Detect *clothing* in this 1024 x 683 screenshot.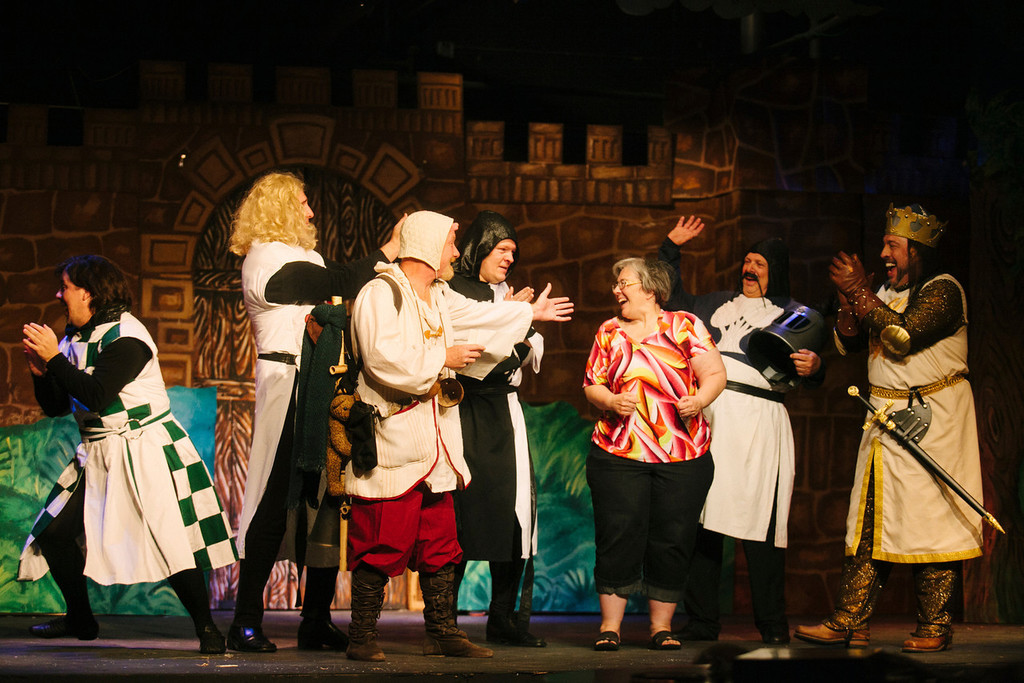
Detection: bbox(708, 295, 798, 632).
